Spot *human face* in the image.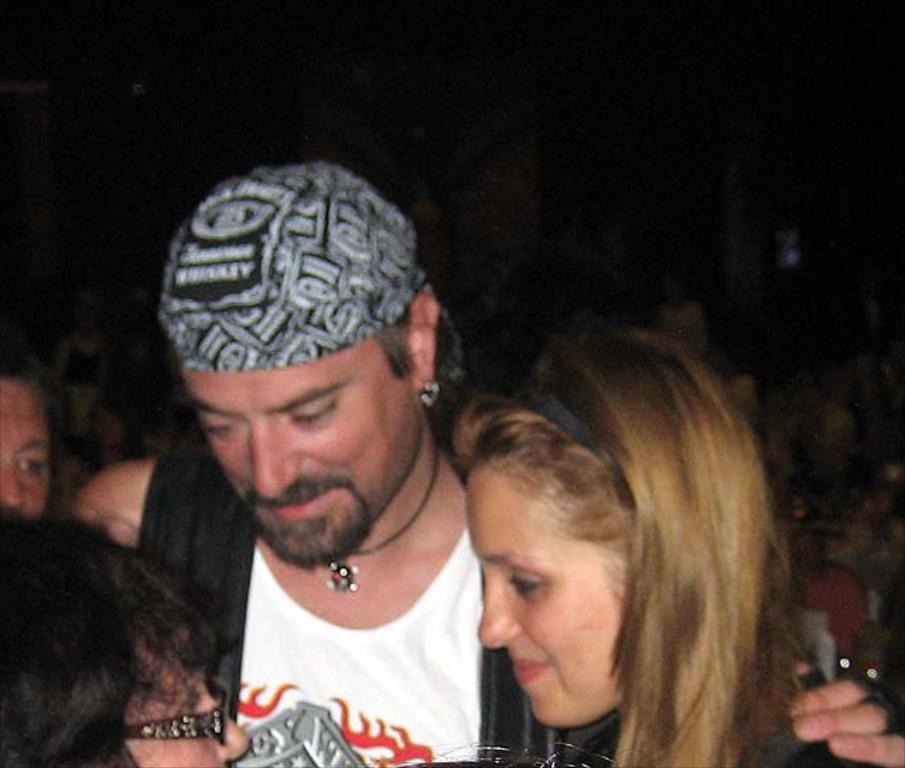
*human face* found at region(458, 451, 629, 727).
